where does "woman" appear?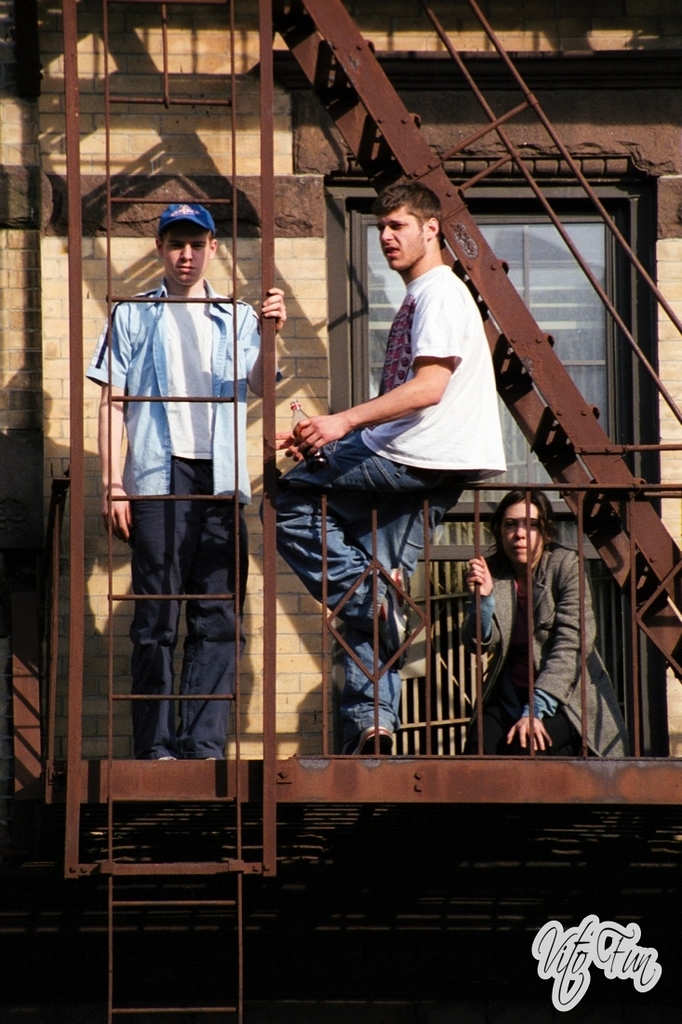
Appears at <region>458, 483, 630, 752</region>.
